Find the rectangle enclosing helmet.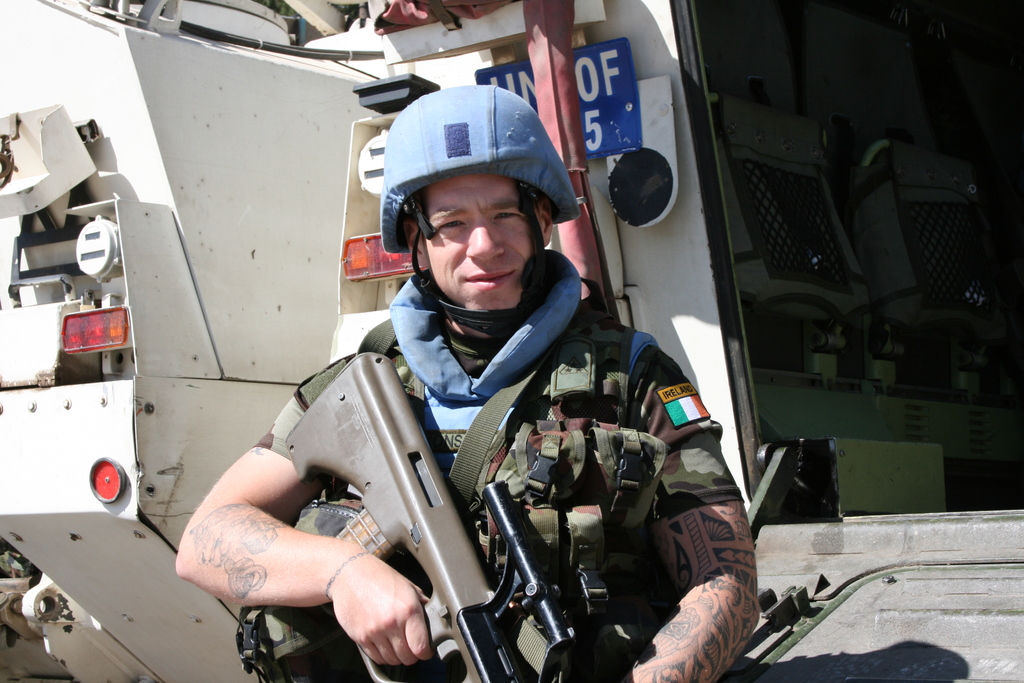
crop(367, 84, 579, 359).
